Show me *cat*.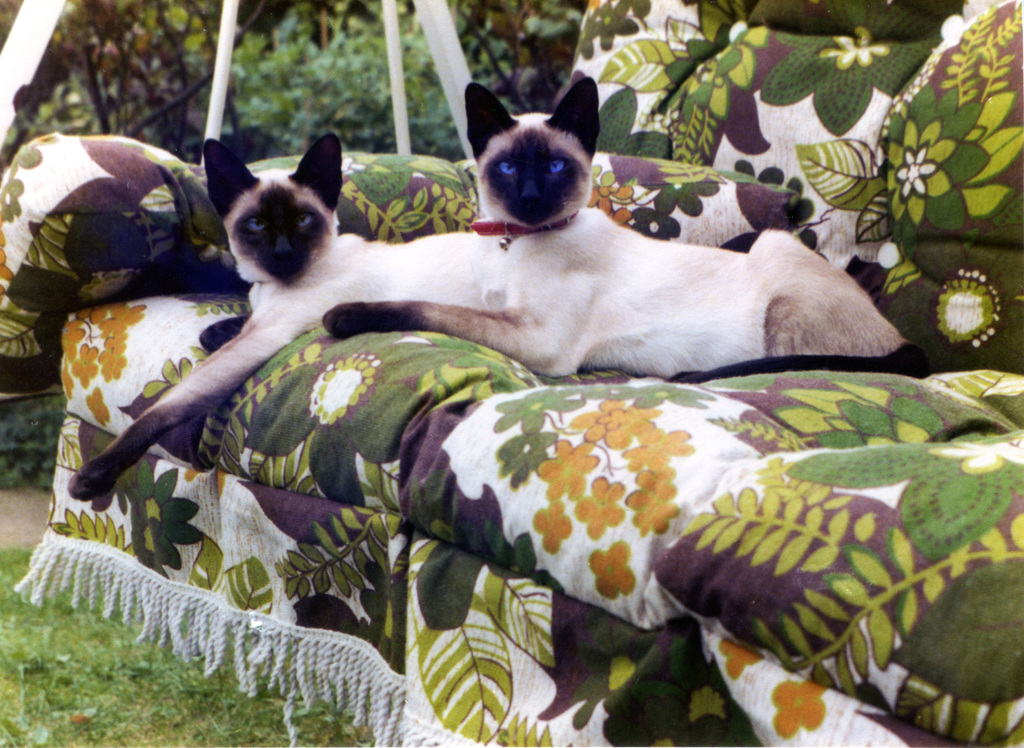
*cat* is here: {"x1": 321, "y1": 74, "x2": 931, "y2": 380}.
